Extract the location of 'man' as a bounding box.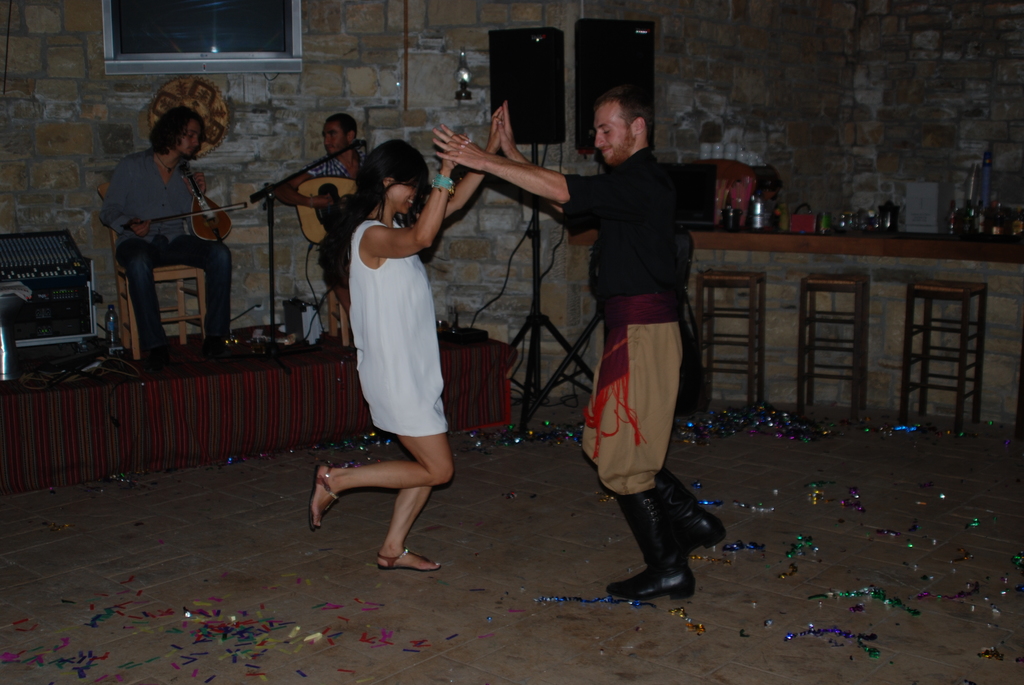
x1=269, y1=113, x2=405, y2=353.
